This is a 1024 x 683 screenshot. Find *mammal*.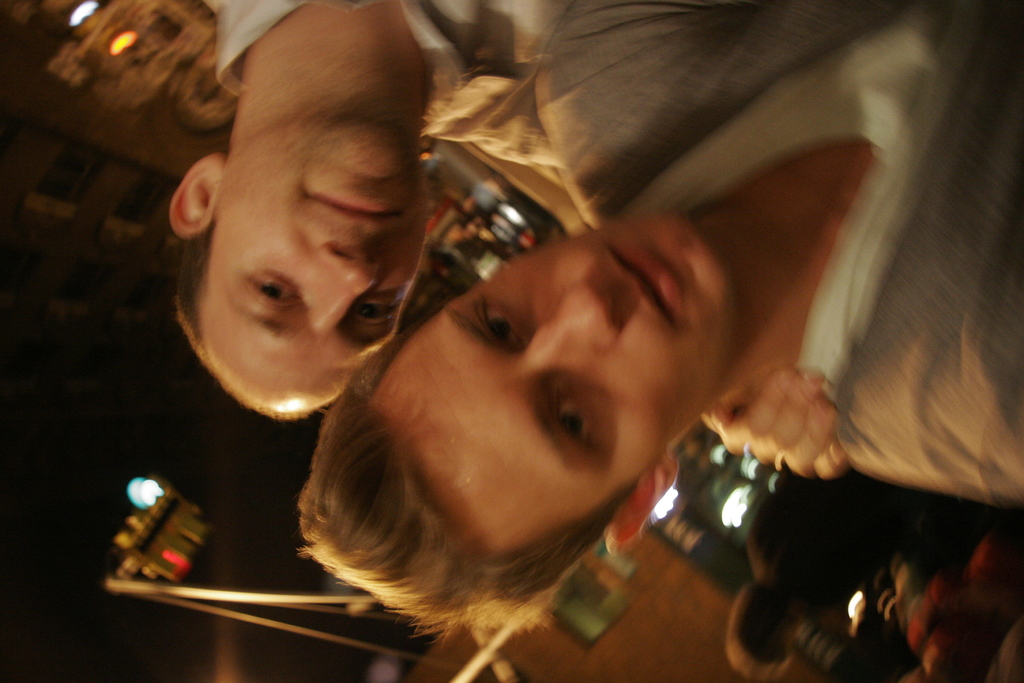
Bounding box: (left=282, top=0, right=1023, bottom=568).
